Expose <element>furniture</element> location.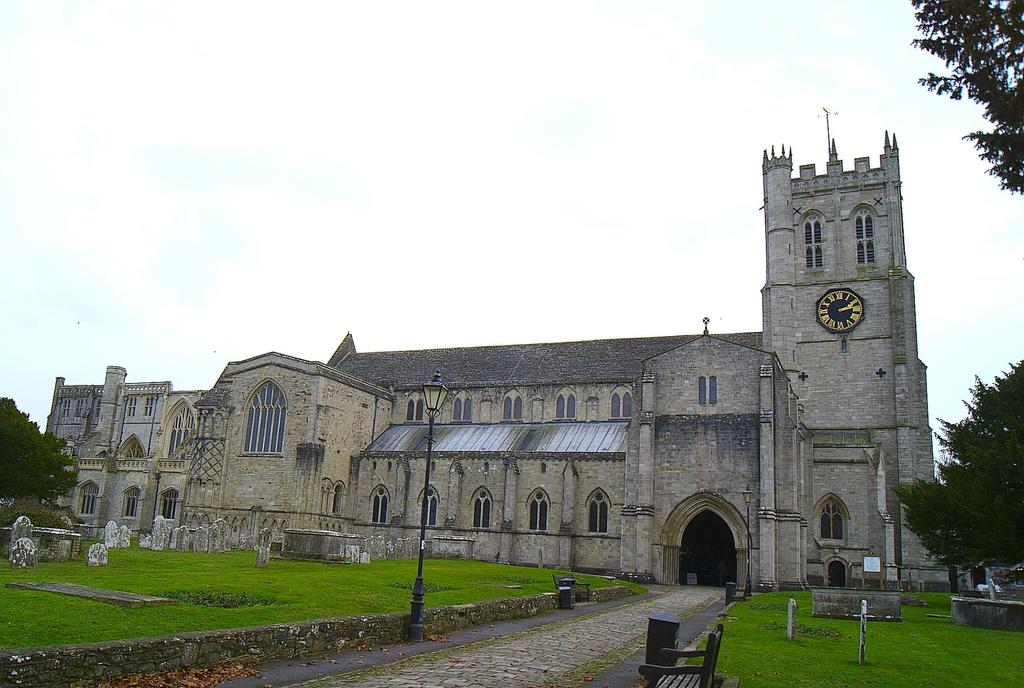
Exposed at left=638, top=624, right=724, bottom=687.
